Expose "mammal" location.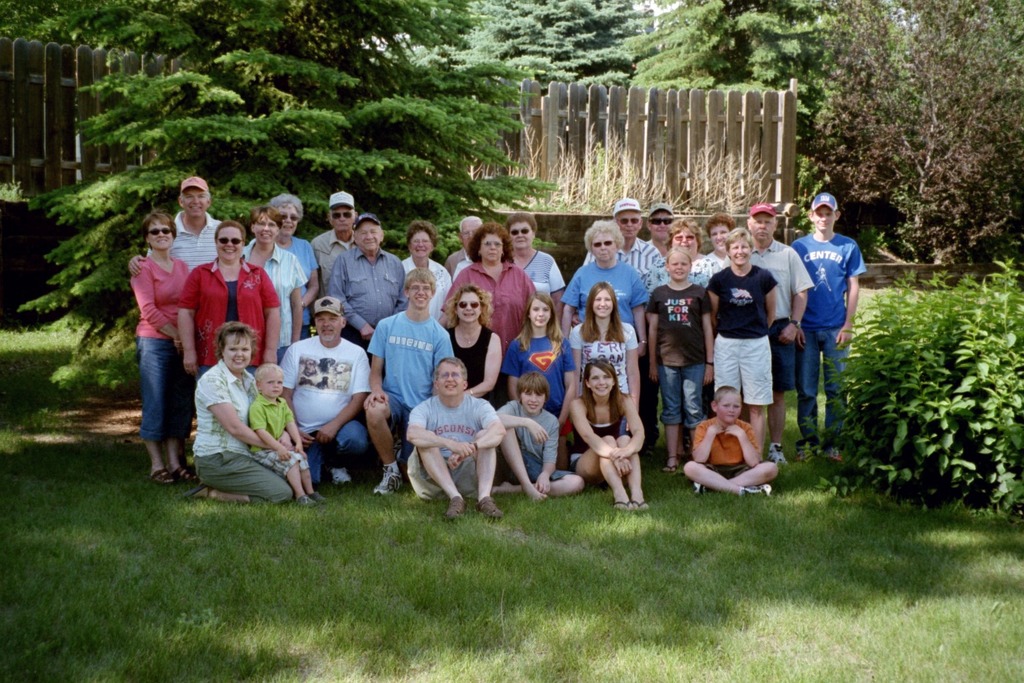
Exposed at bbox(645, 199, 677, 257).
